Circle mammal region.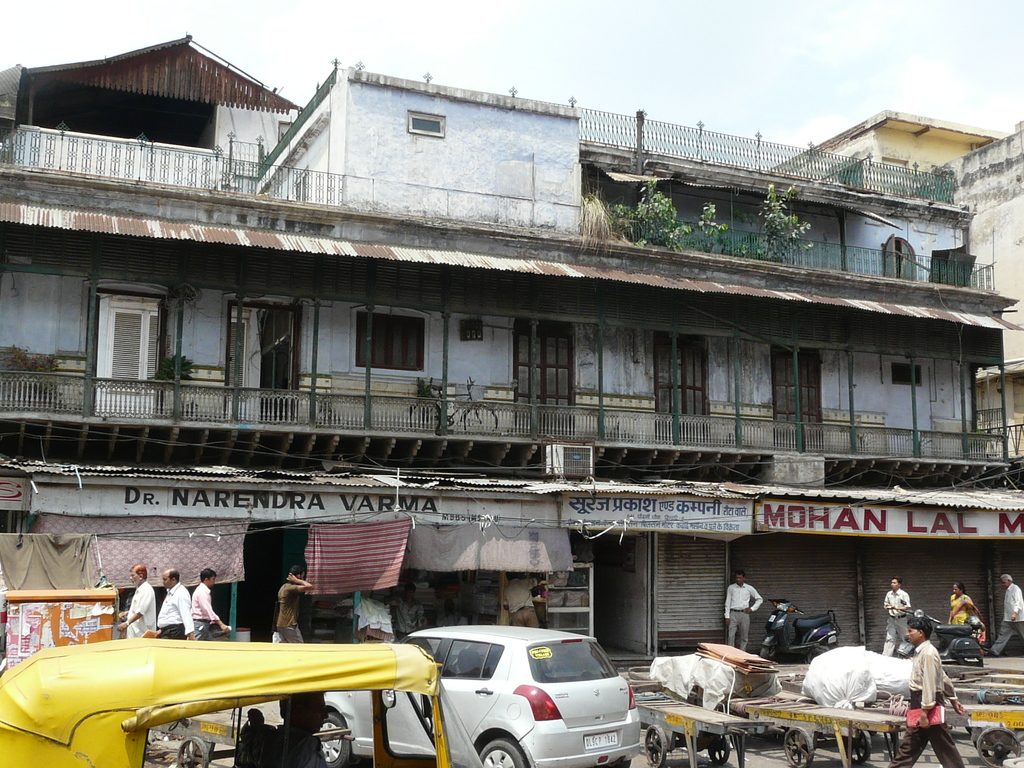
Region: l=888, t=609, r=967, b=767.
